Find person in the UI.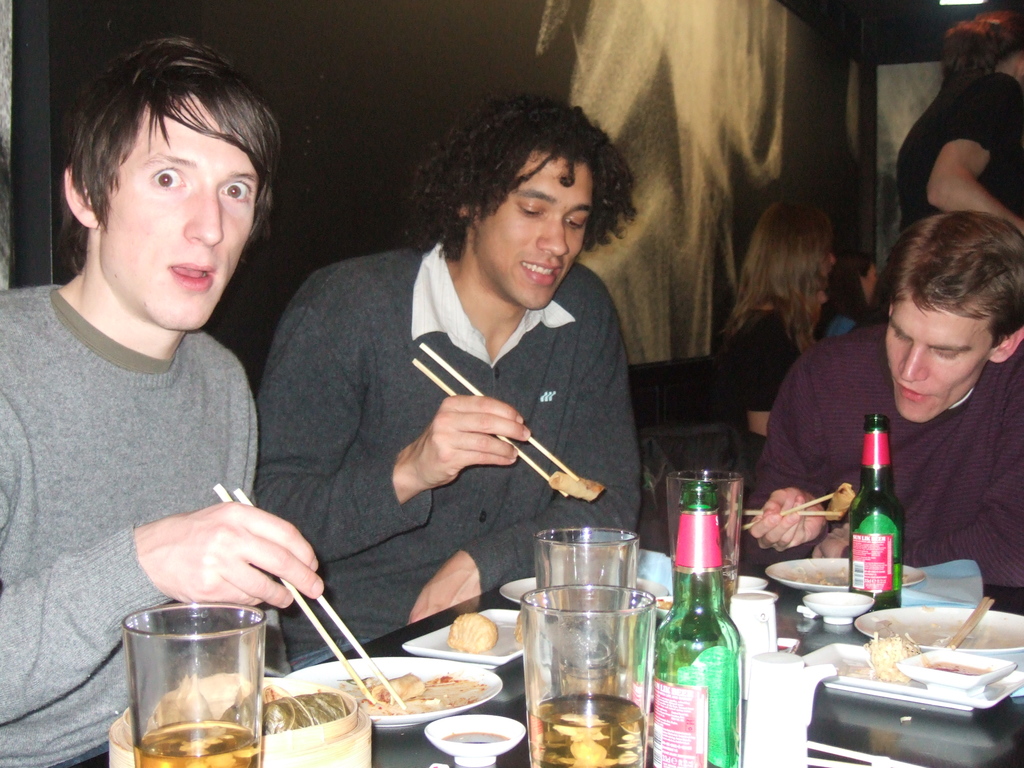
UI element at rect(828, 252, 879, 335).
